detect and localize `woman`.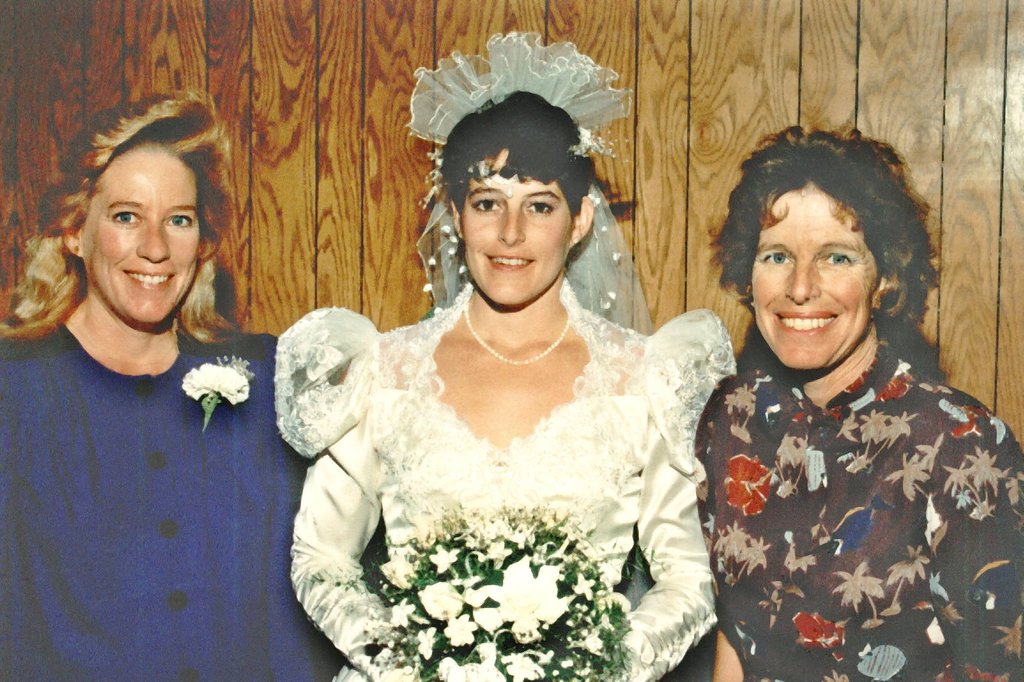
Localized at 0 95 384 681.
